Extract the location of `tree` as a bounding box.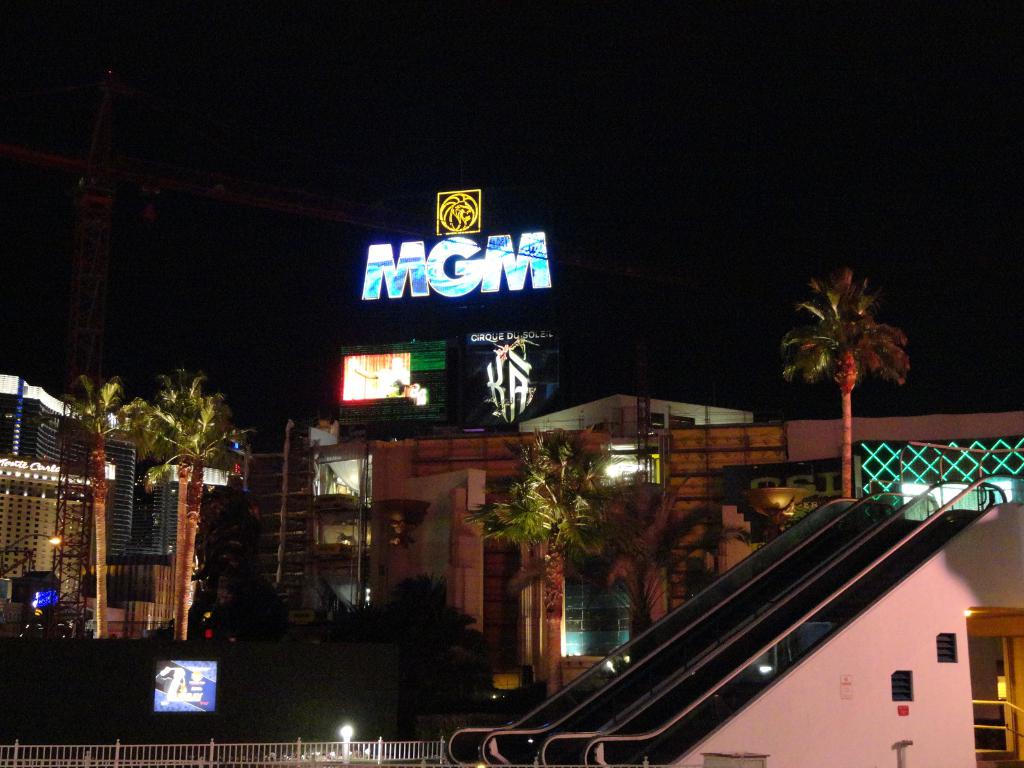
bbox(481, 432, 634, 648).
